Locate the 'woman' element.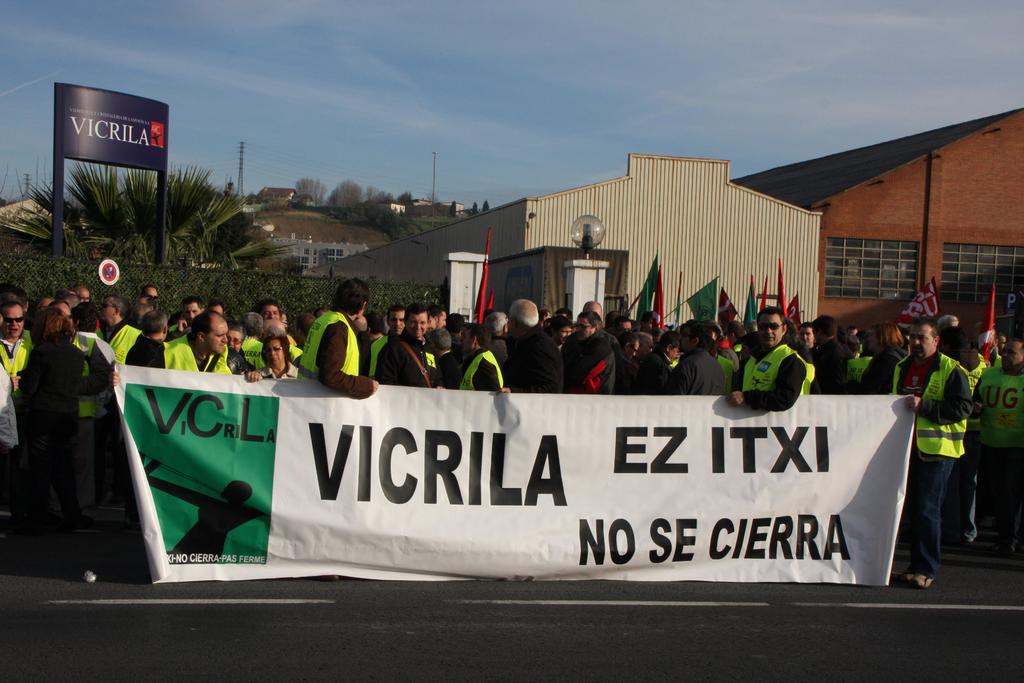
Element bbox: left=250, top=331, right=303, bottom=383.
